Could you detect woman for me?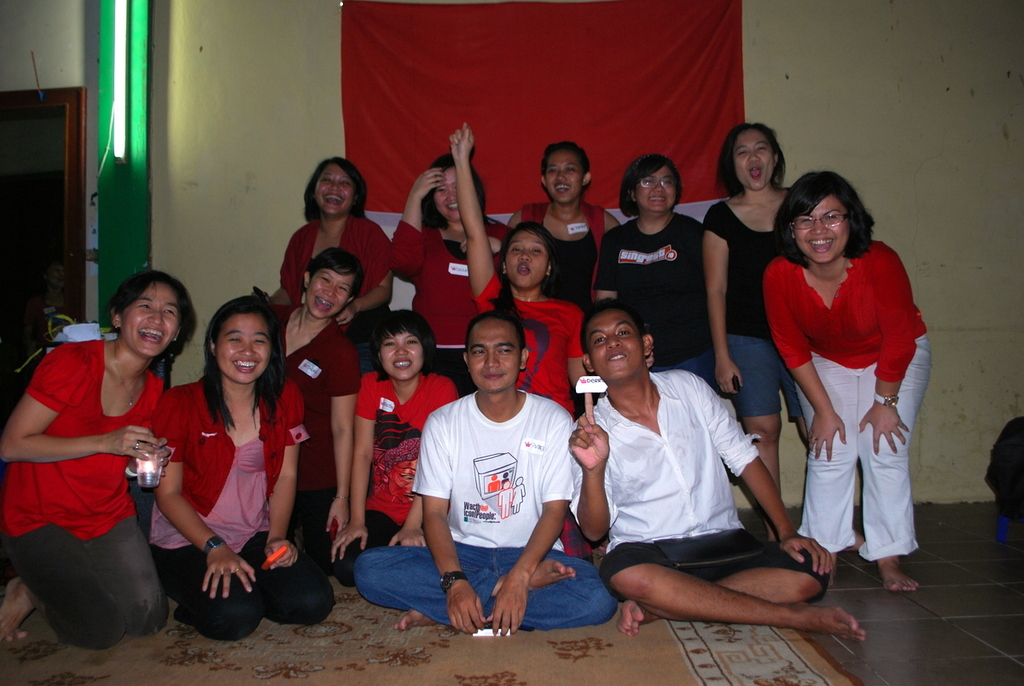
Detection result: locate(271, 243, 366, 596).
